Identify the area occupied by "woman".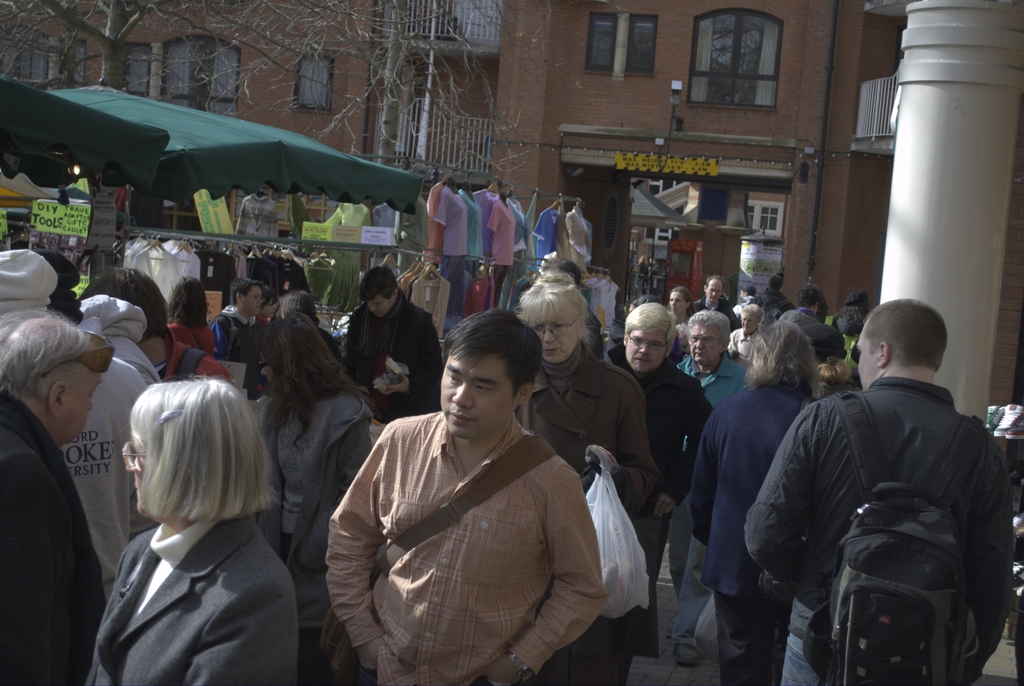
Area: l=664, t=285, r=696, b=332.
